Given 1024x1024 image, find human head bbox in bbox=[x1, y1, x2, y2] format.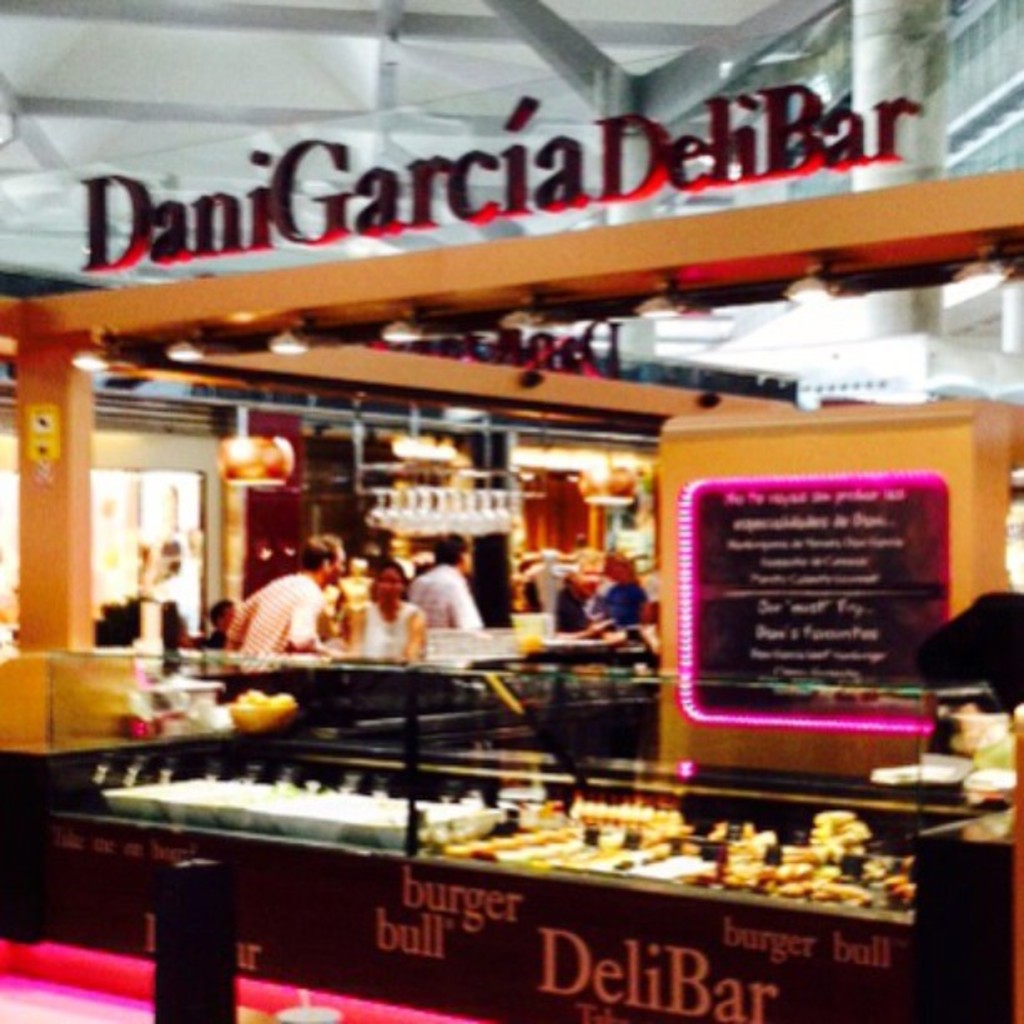
bbox=[607, 552, 632, 582].
